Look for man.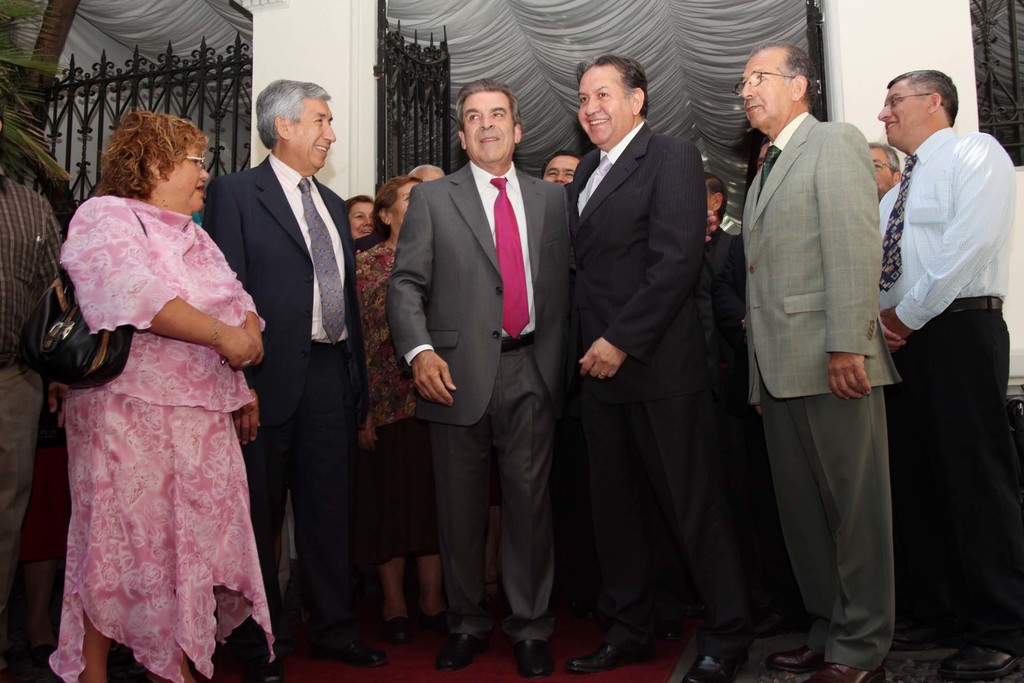
Found: 569, 41, 728, 680.
